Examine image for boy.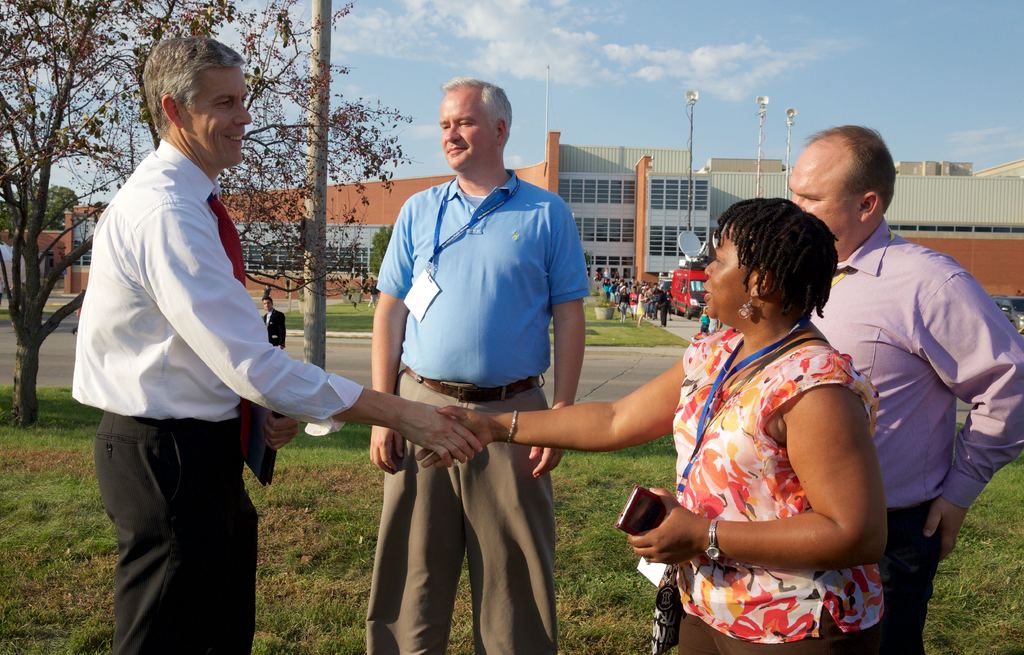
Examination result: 794,130,1012,617.
